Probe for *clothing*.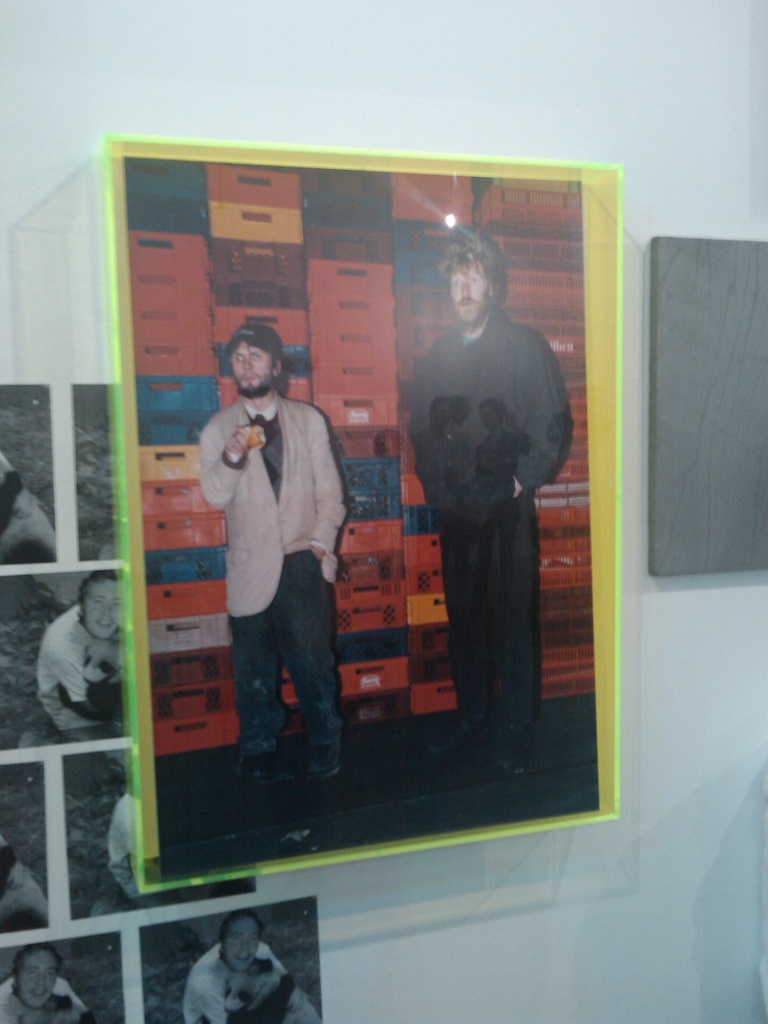
Probe result: rect(6, 975, 93, 1023).
